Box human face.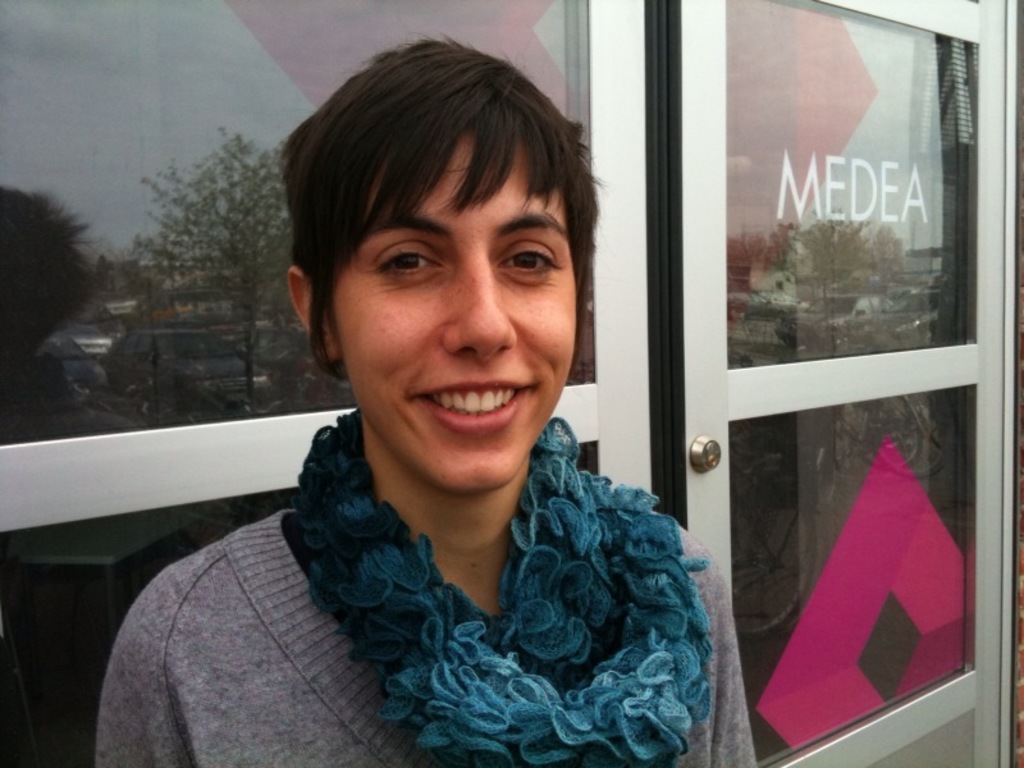
[left=328, top=127, right=590, bottom=493].
